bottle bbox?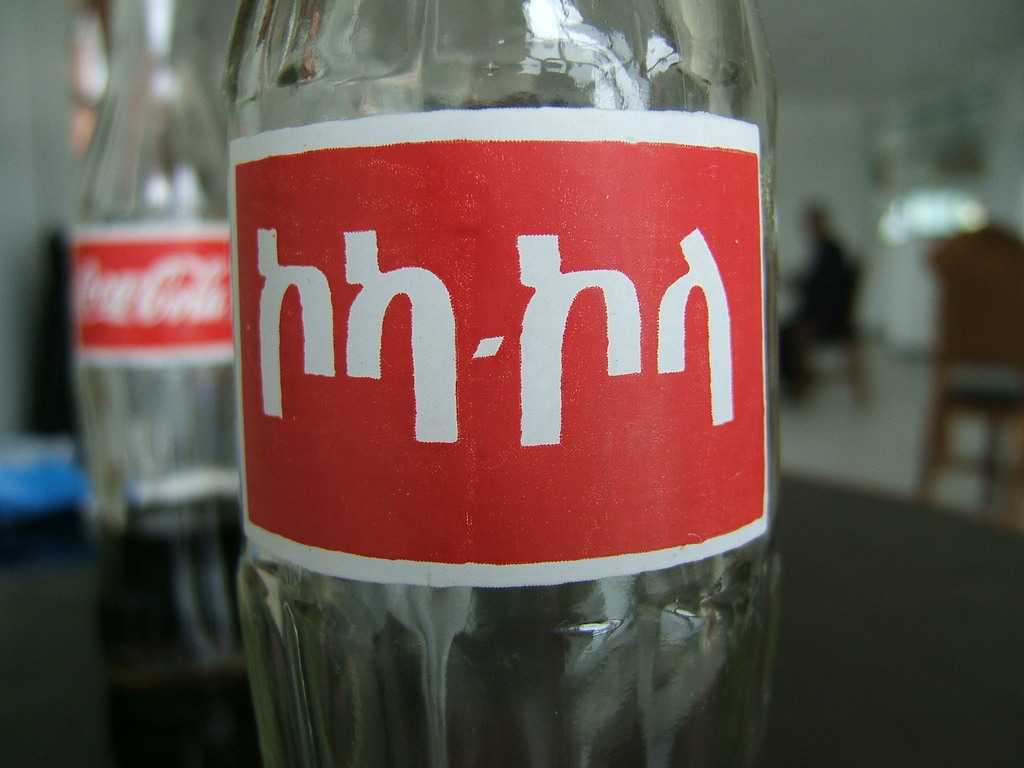
box=[194, 0, 776, 755]
